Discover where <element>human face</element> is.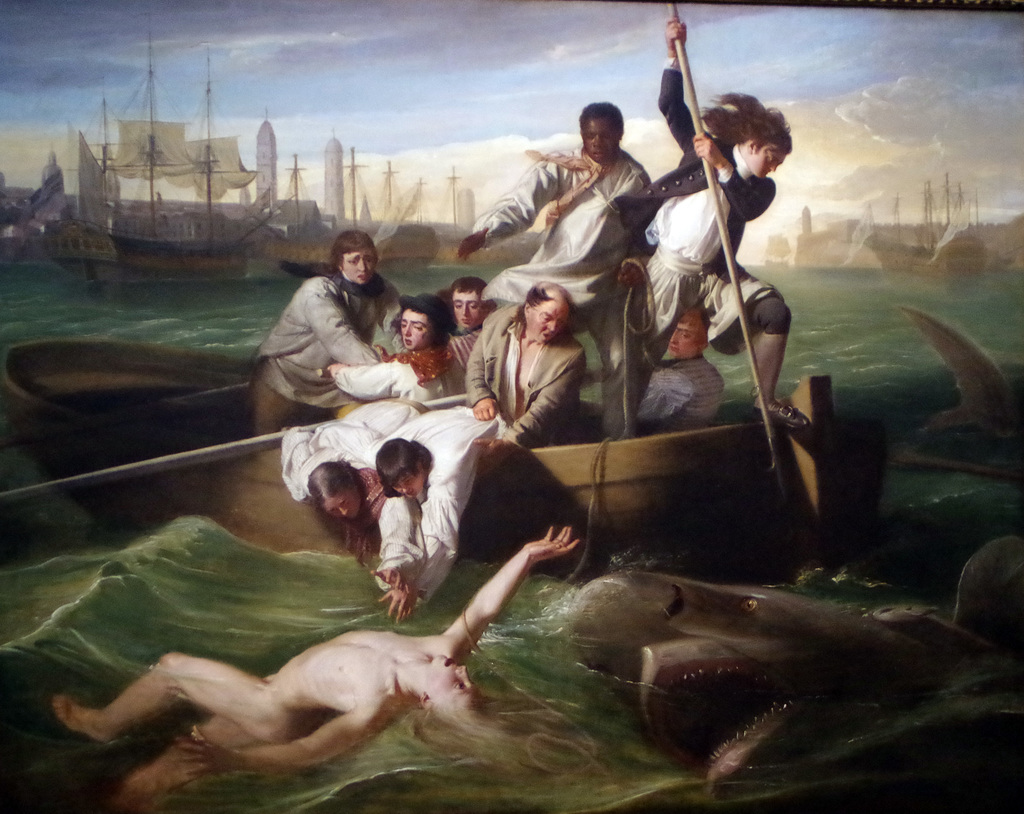
Discovered at pyautogui.locateOnScreen(392, 471, 424, 494).
